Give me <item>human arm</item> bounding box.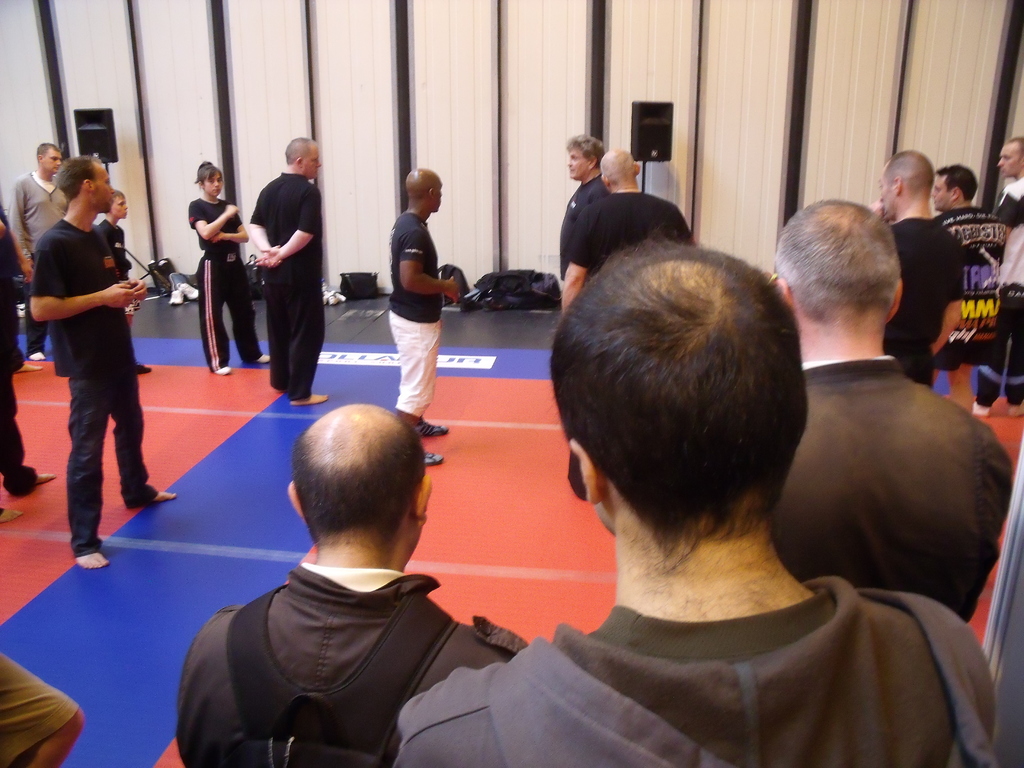
<region>254, 186, 280, 262</region>.
